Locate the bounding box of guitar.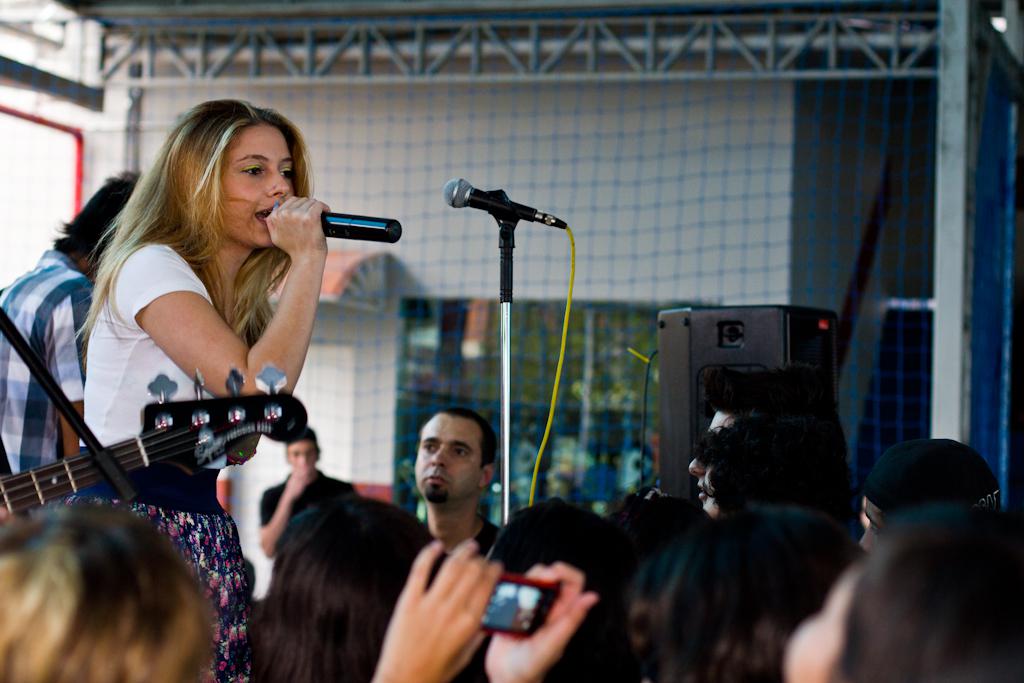
Bounding box: rect(0, 336, 354, 539).
